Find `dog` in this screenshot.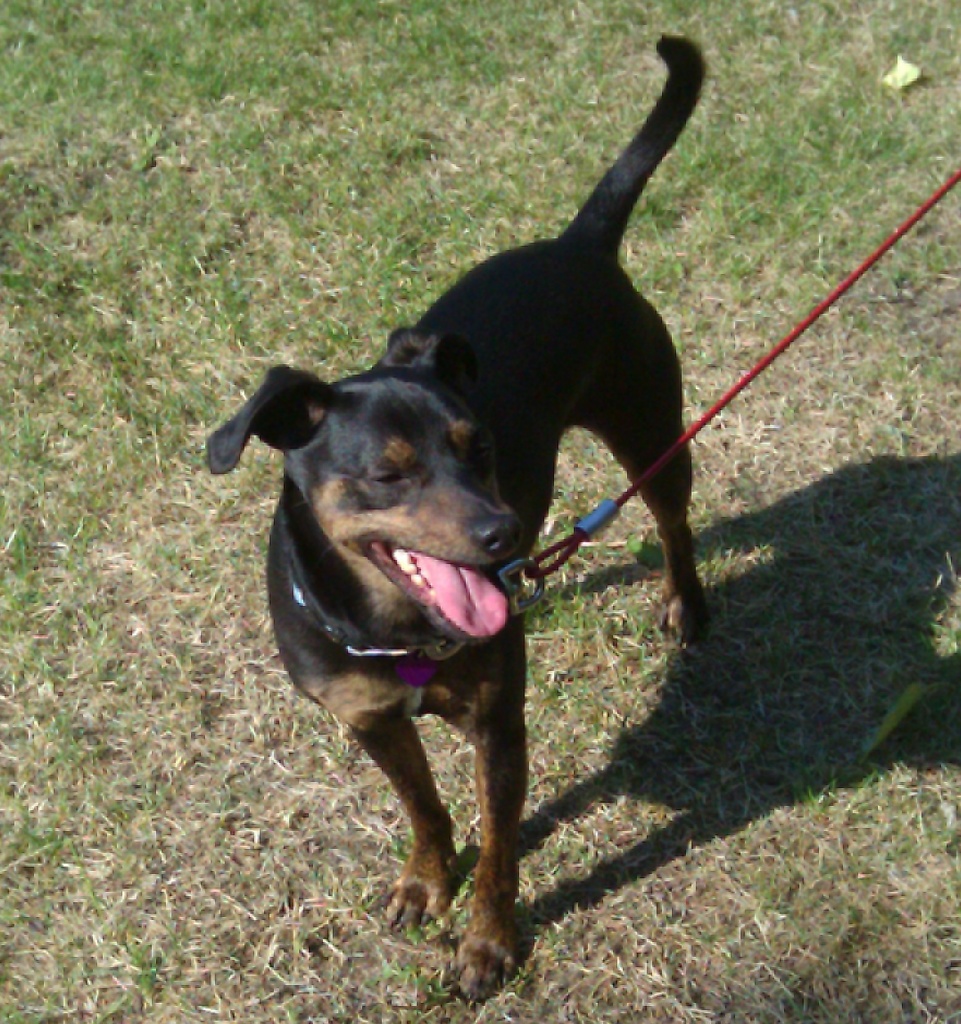
The bounding box for `dog` is <region>197, 28, 711, 1004</region>.
